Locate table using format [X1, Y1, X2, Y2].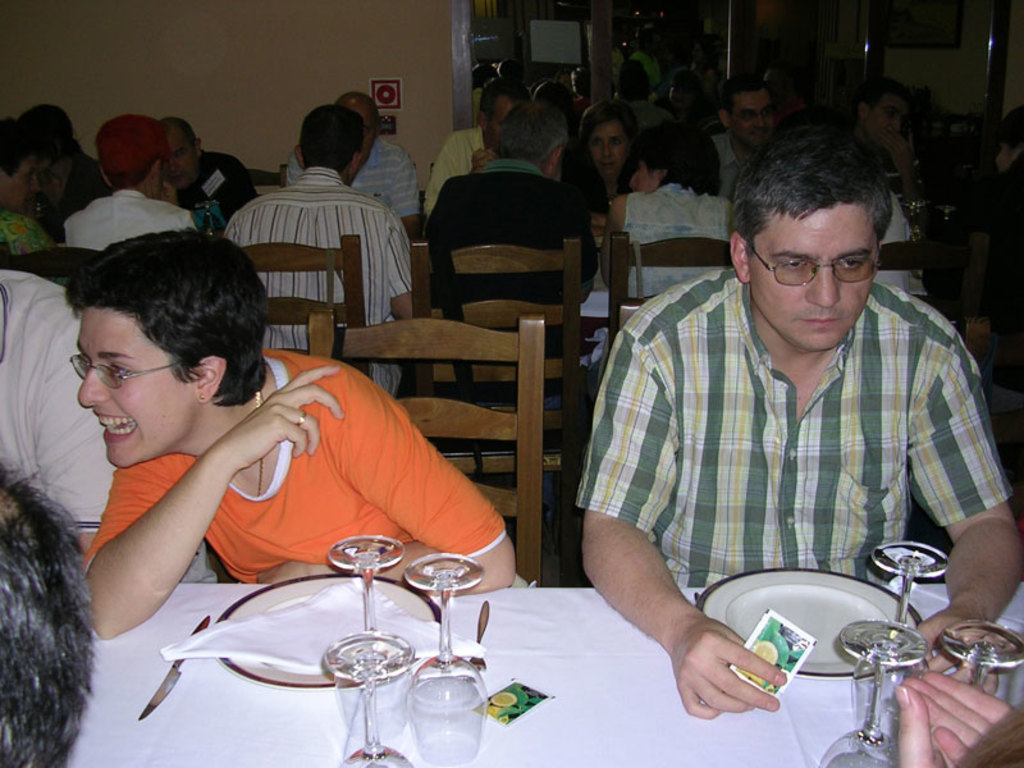
[55, 579, 1023, 767].
